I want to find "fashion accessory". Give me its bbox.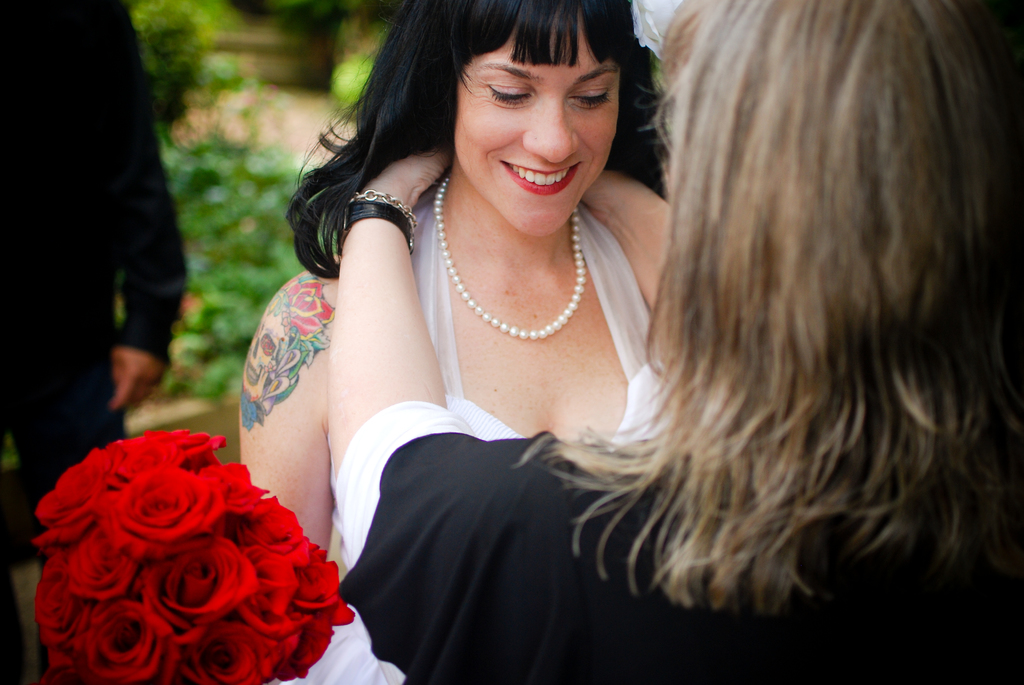
l=349, t=189, r=419, b=249.
